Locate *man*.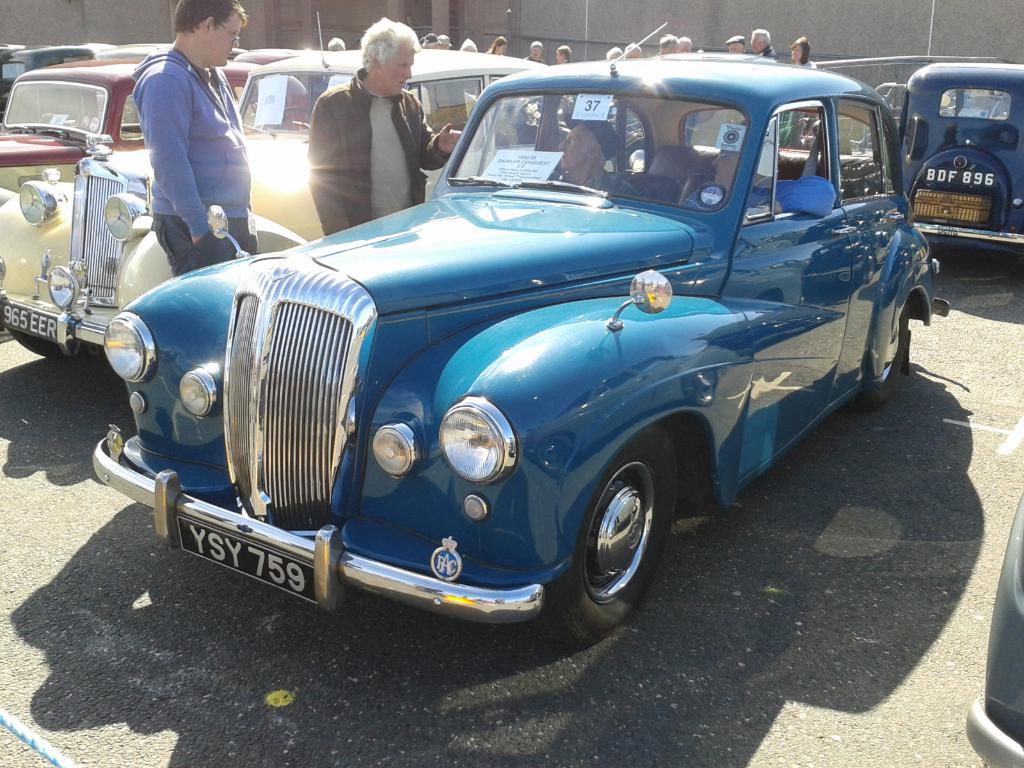
Bounding box: <region>623, 43, 644, 59</region>.
